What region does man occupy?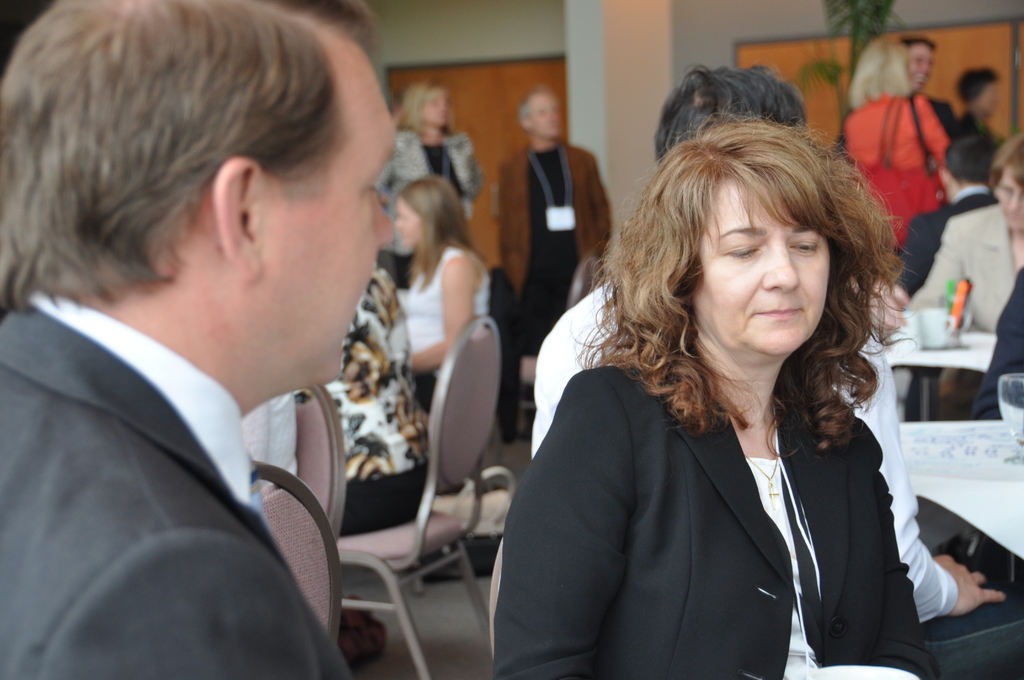
1:0:369:679.
